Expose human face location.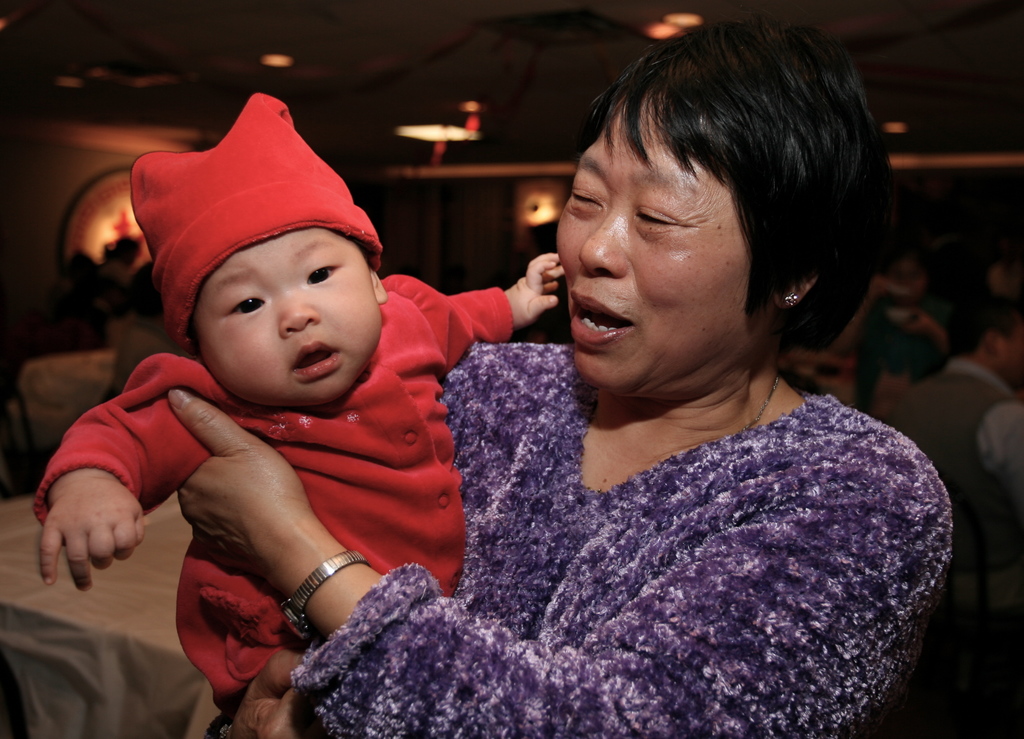
Exposed at detection(553, 79, 752, 396).
